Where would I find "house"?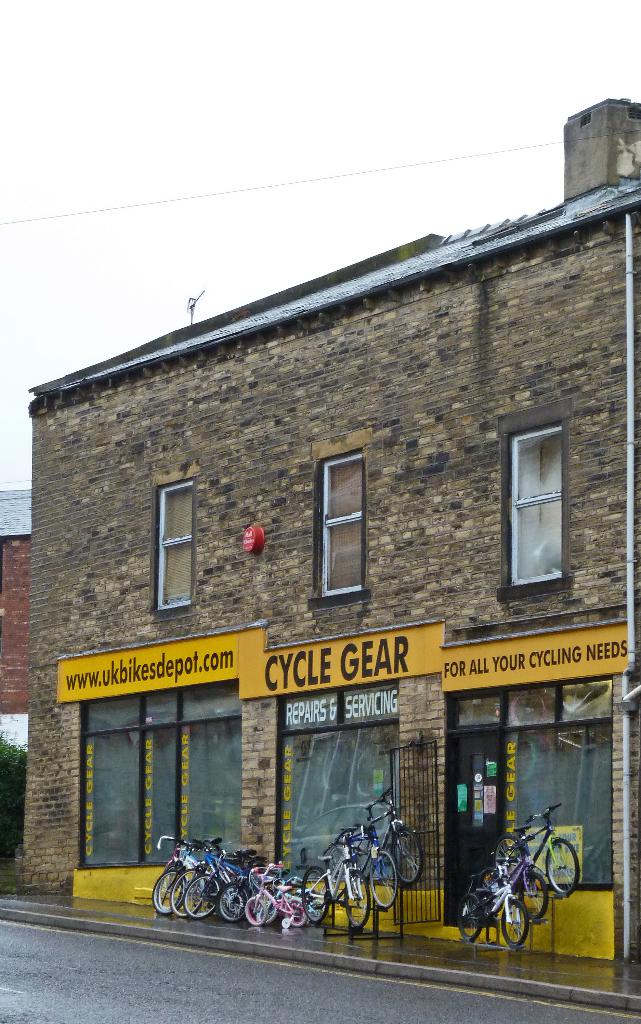
At (left=36, top=152, right=617, bottom=904).
